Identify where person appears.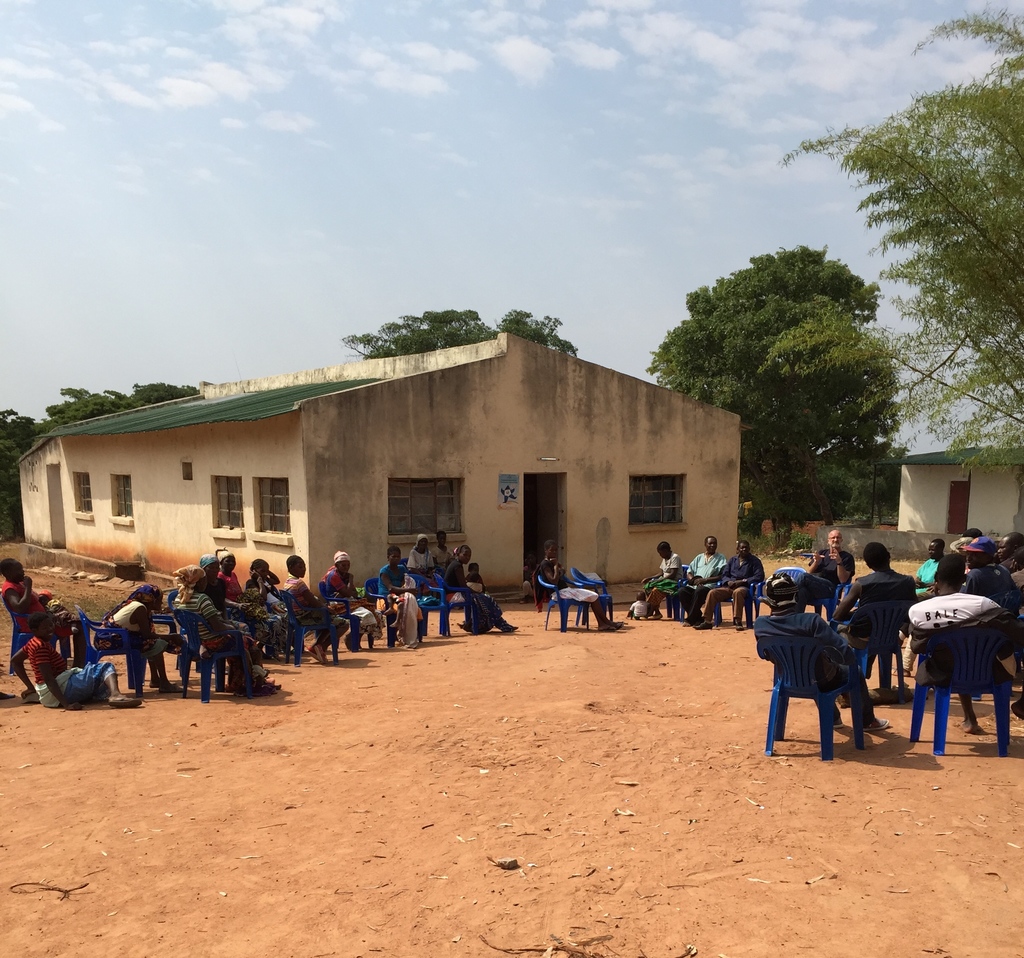
Appears at x1=406, y1=536, x2=436, y2=598.
